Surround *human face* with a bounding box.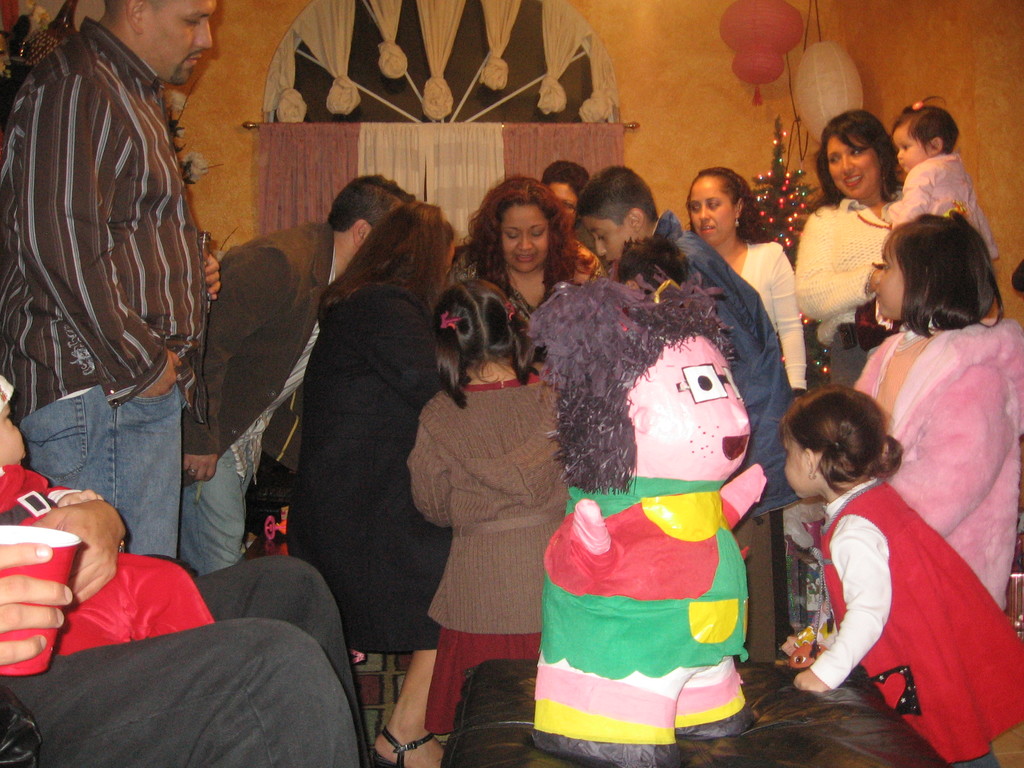
{"x1": 644, "y1": 332, "x2": 749, "y2": 479}.
